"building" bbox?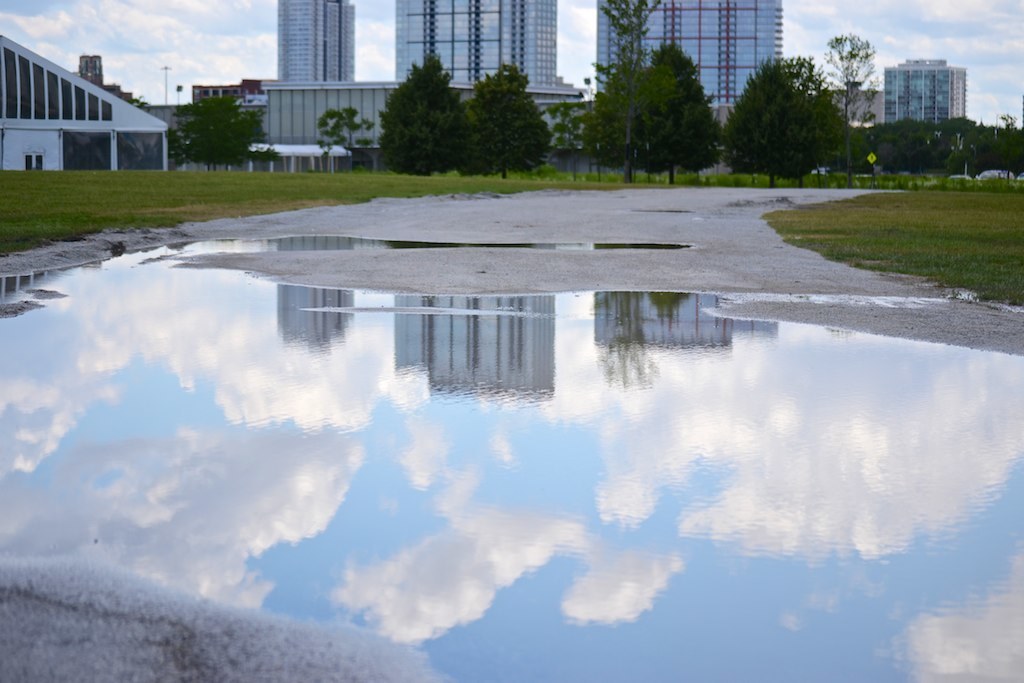
266:78:582:167
